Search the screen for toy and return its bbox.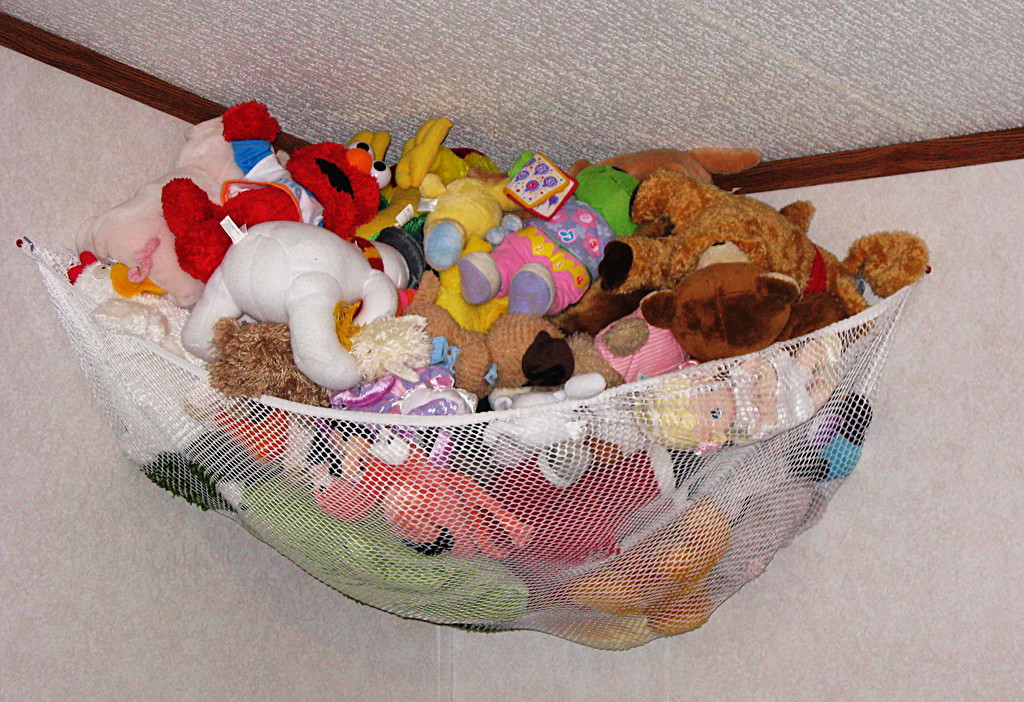
Found: bbox(188, 217, 407, 390).
